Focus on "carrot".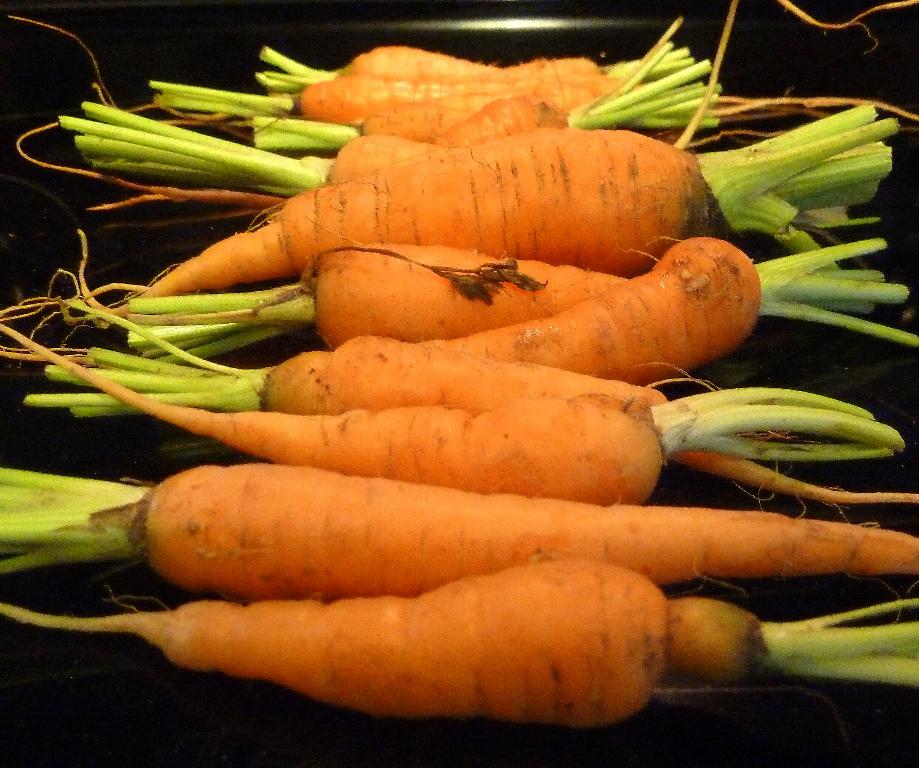
Focused at bbox=[319, 132, 456, 180].
